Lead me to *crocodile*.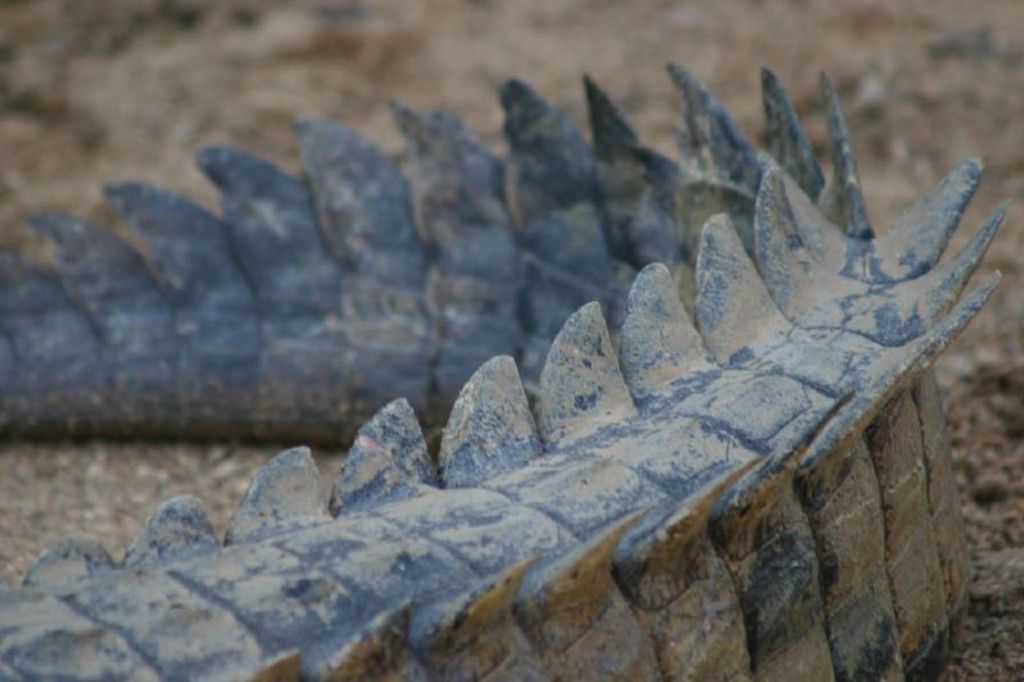
Lead to [0, 64, 1014, 681].
